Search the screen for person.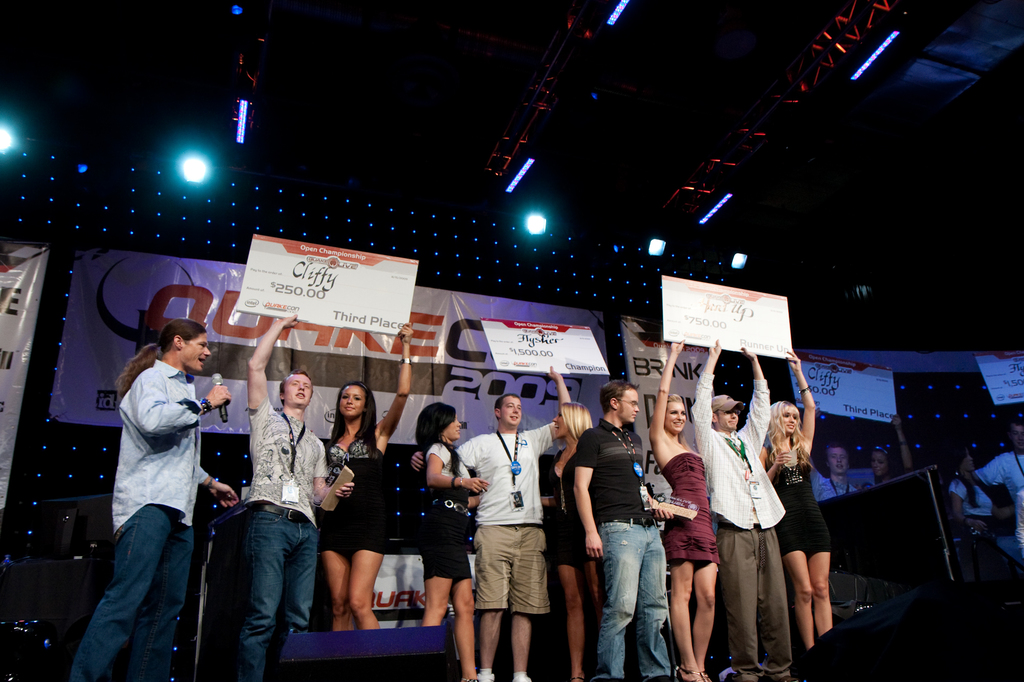
Found at left=409, top=401, right=486, bottom=681.
